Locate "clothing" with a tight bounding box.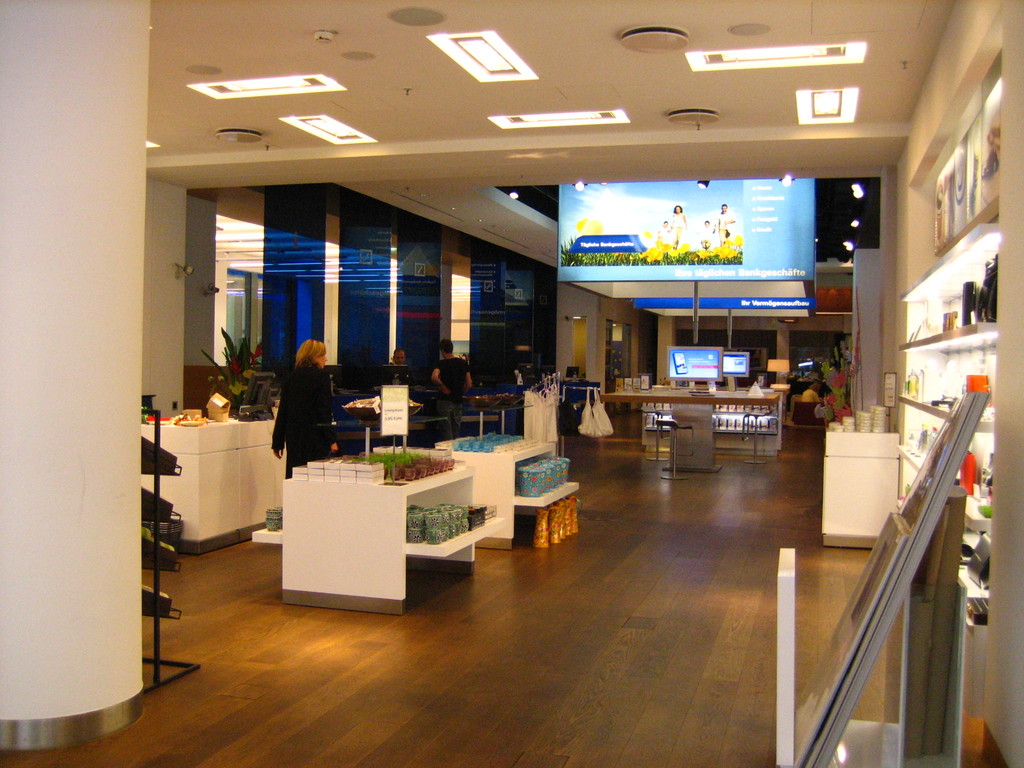
(left=429, top=356, right=470, bottom=437).
